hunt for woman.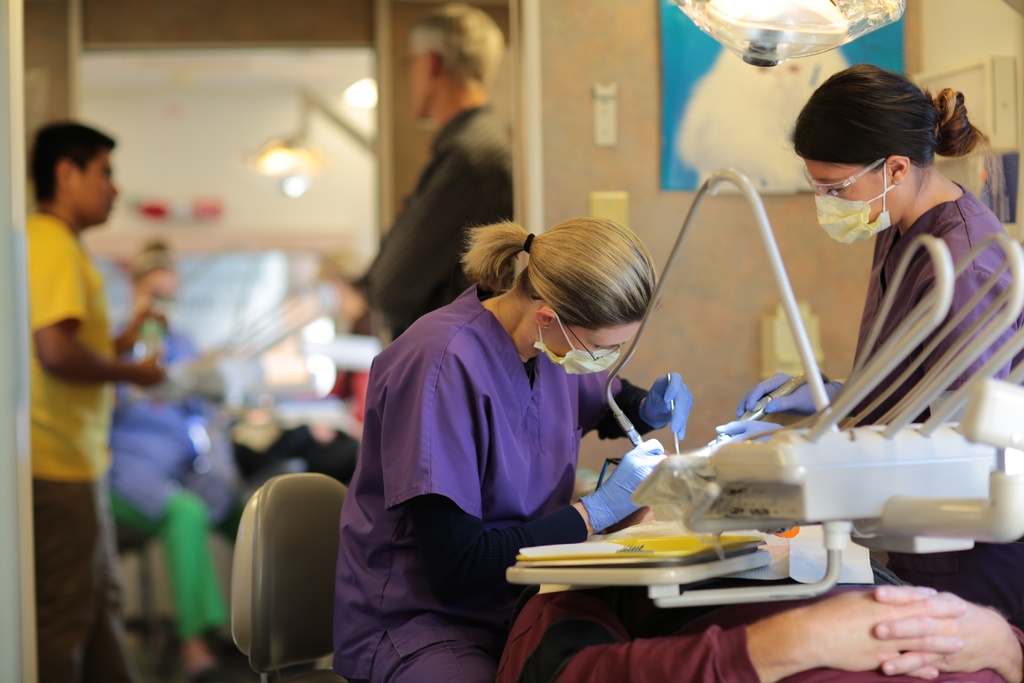
Hunted down at left=325, top=209, right=662, bottom=682.
